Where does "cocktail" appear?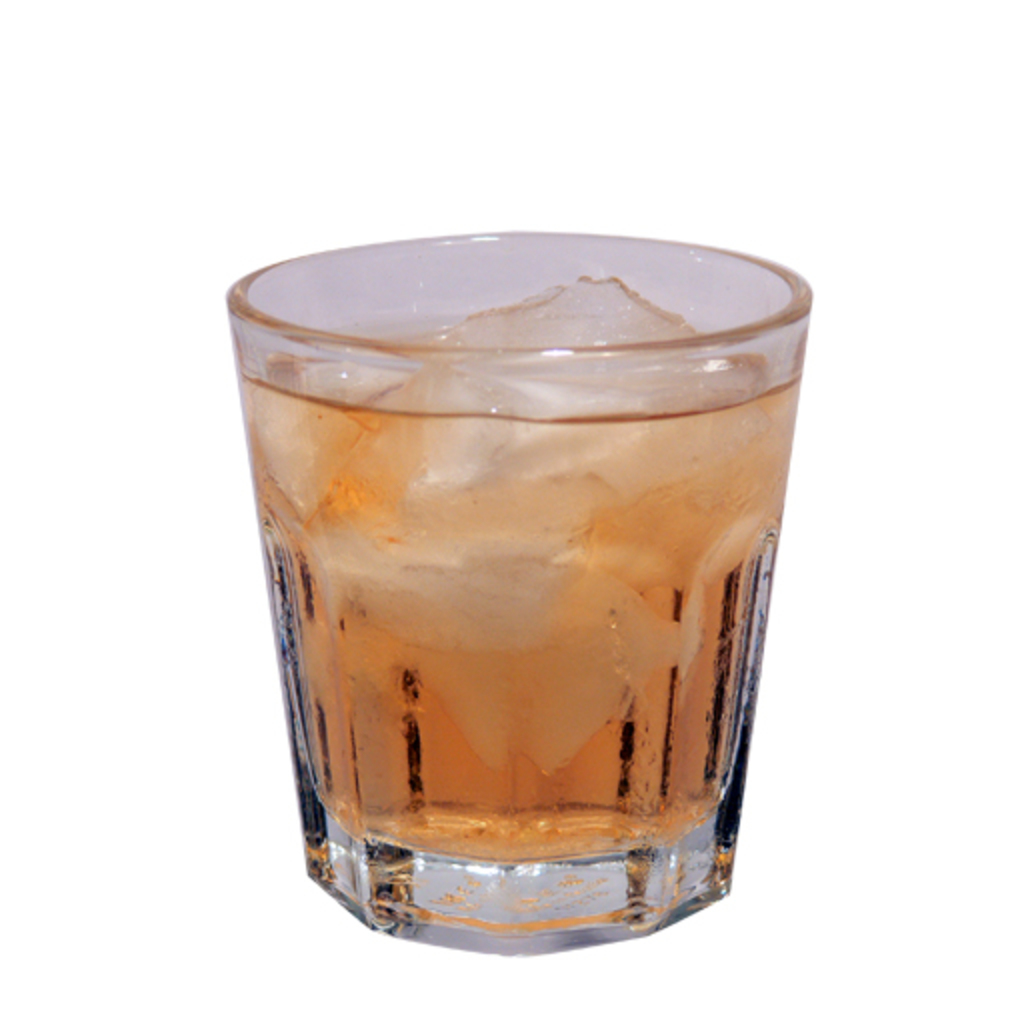
Appears at 226,228,812,956.
